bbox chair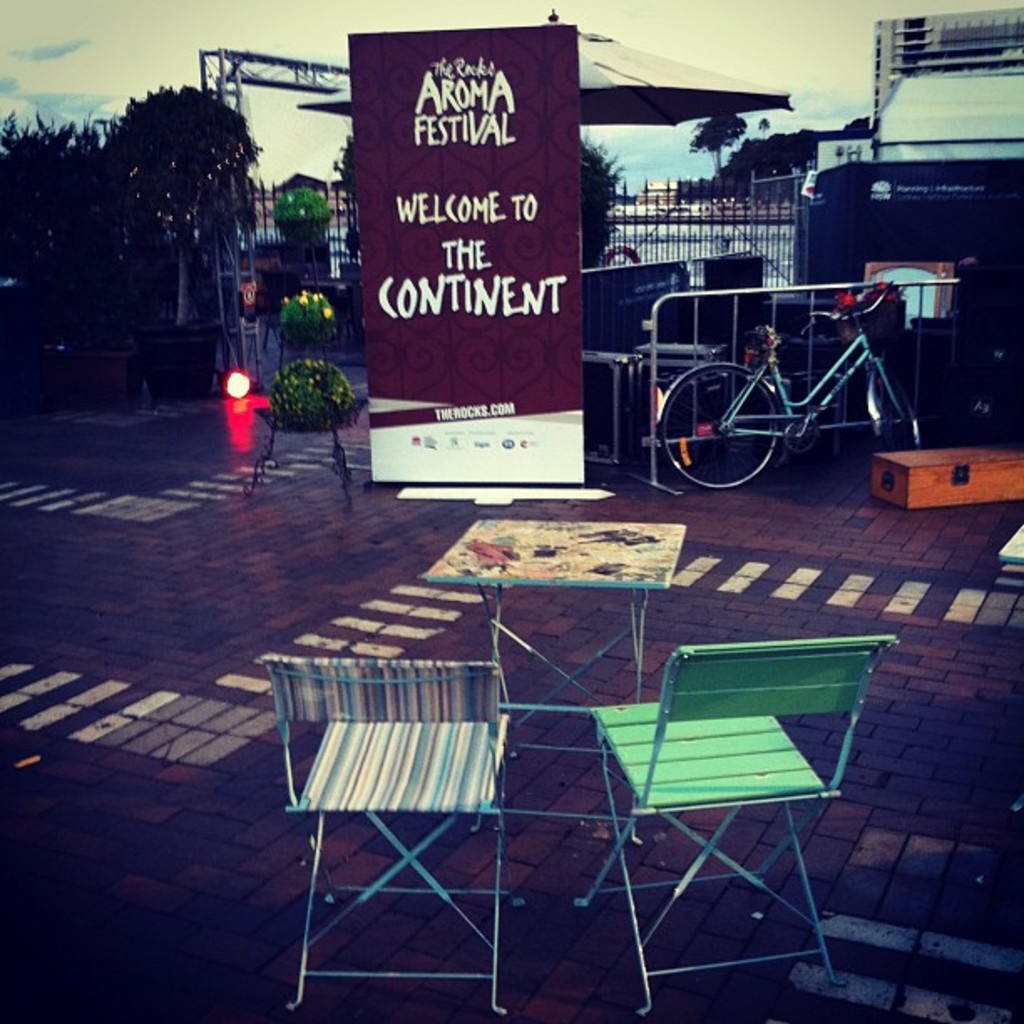
567 634 902 1009
